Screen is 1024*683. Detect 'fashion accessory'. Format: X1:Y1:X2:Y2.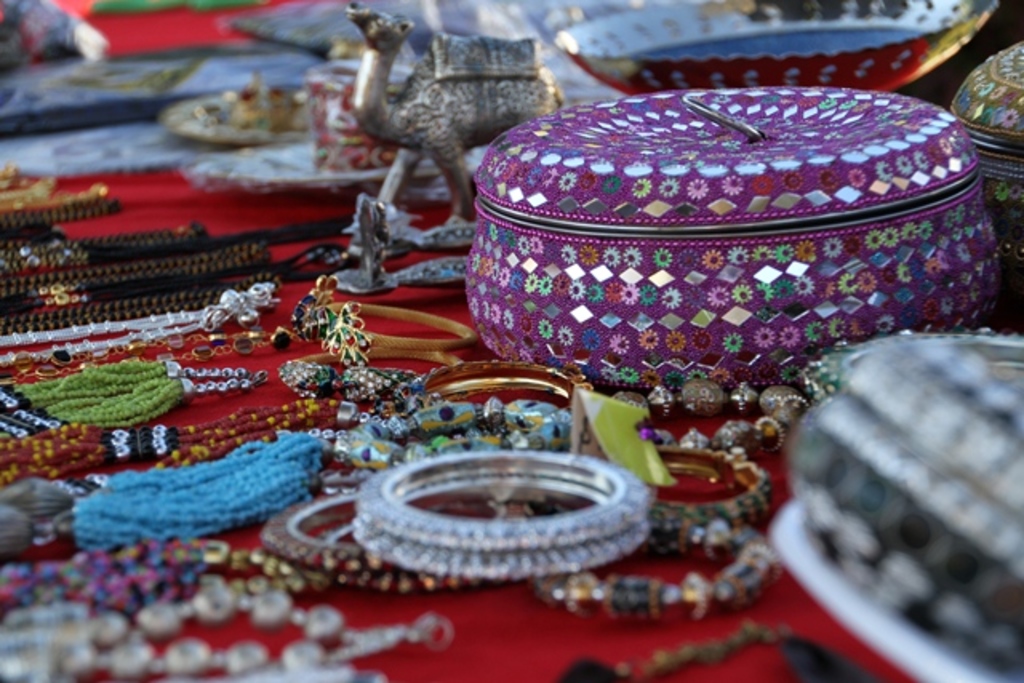
275:350:482:406.
